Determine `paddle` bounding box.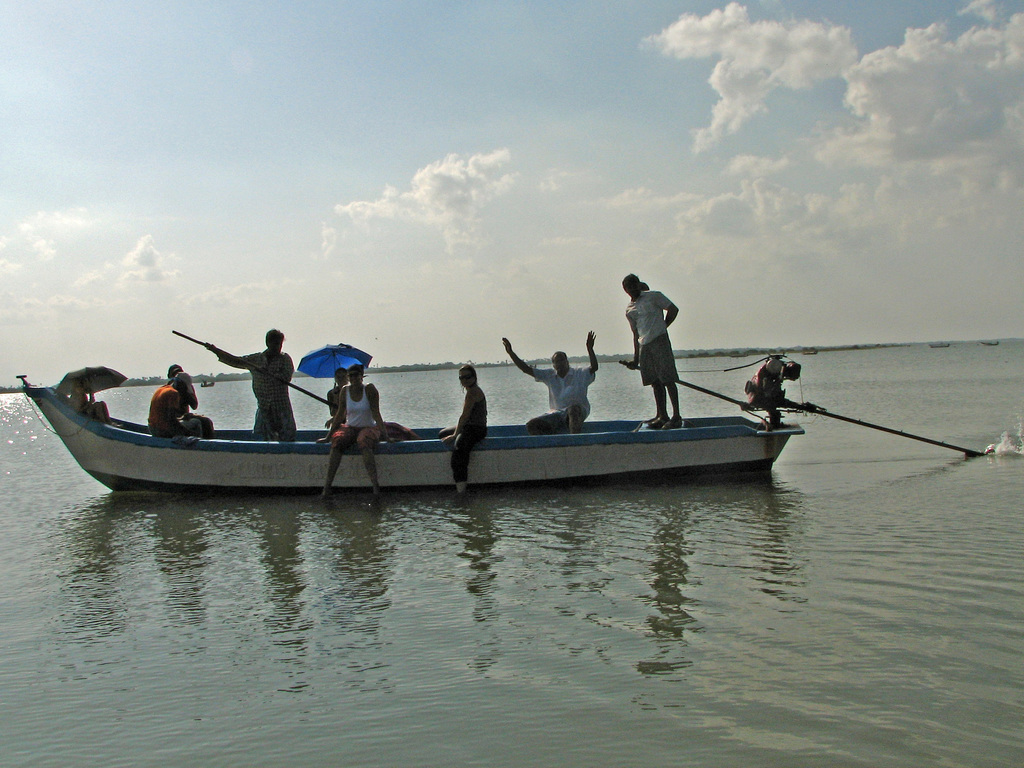
Determined: (left=620, top=365, right=756, bottom=410).
